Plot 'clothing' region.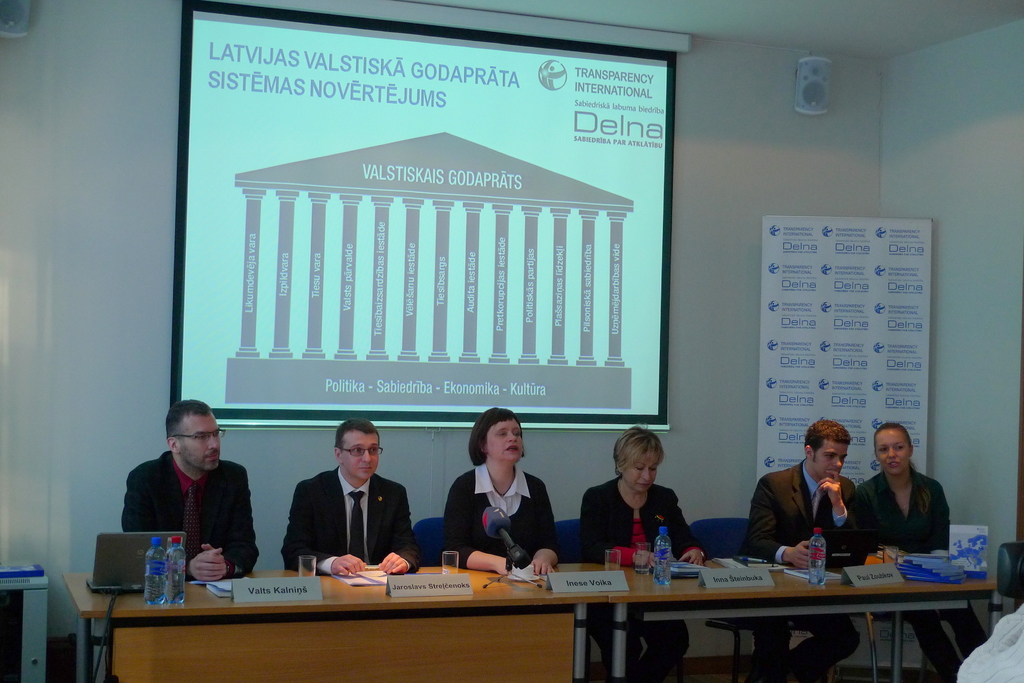
Plotted at [849, 467, 994, 682].
